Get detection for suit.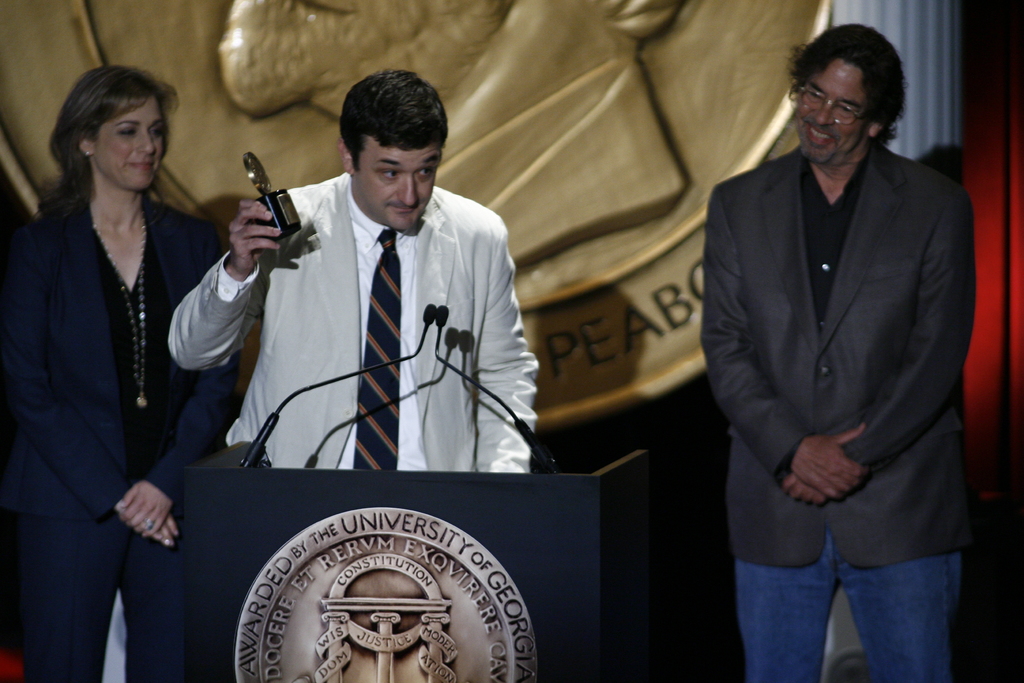
Detection: <region>205, 131, 529, 512</region>.
